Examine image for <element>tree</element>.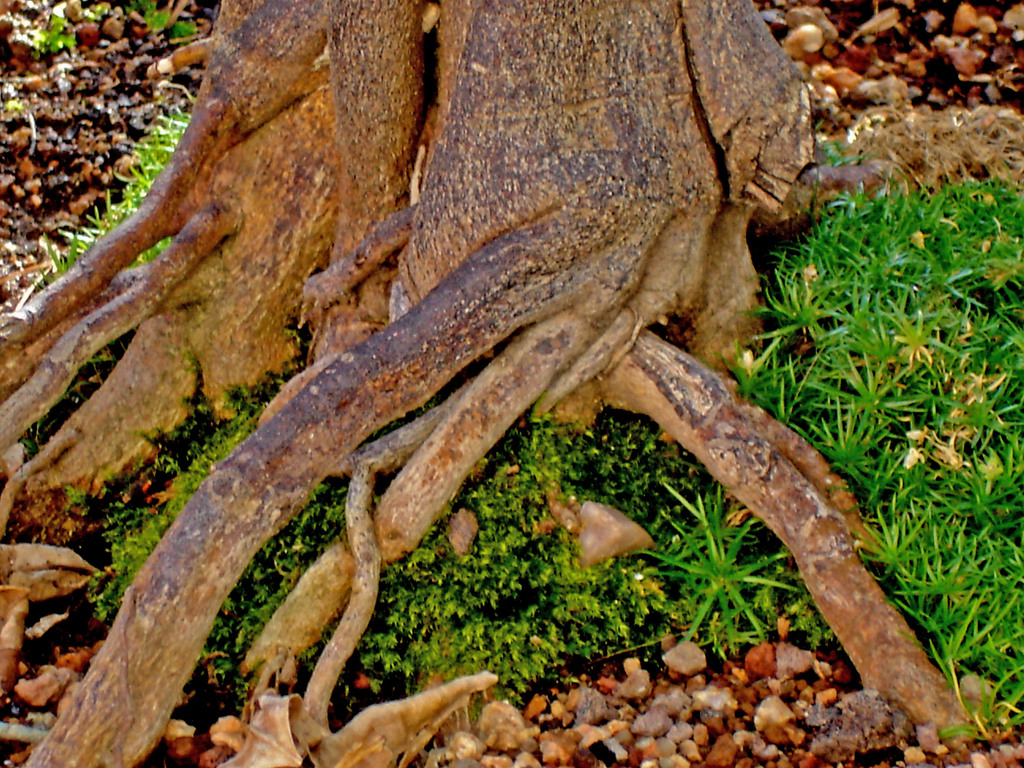
Examination result: [x1=0, y1=0, x2=974, y2=730].
